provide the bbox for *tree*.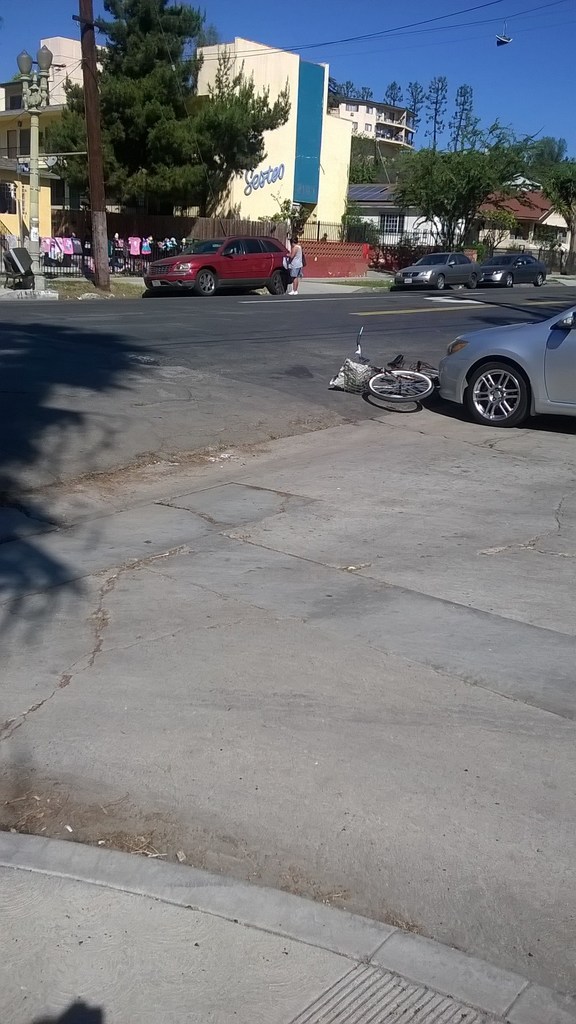
{"x1": 424, "y1": 72, "x2": 445, "y2": 142}.
